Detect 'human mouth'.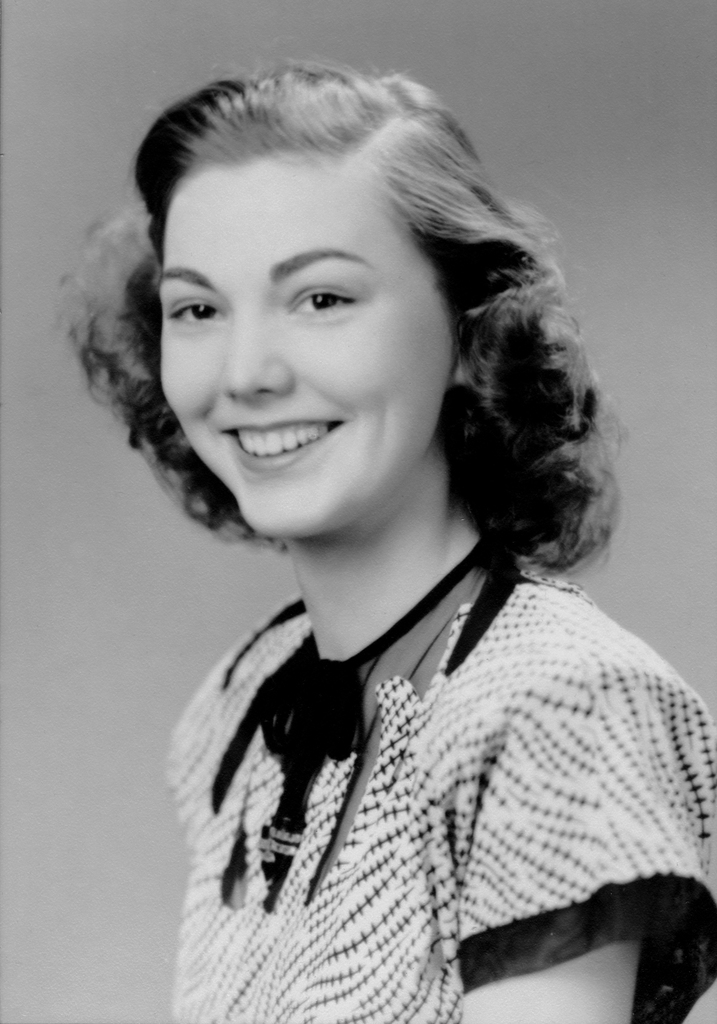
Detected at bbox(198, 412, 360, 470).
